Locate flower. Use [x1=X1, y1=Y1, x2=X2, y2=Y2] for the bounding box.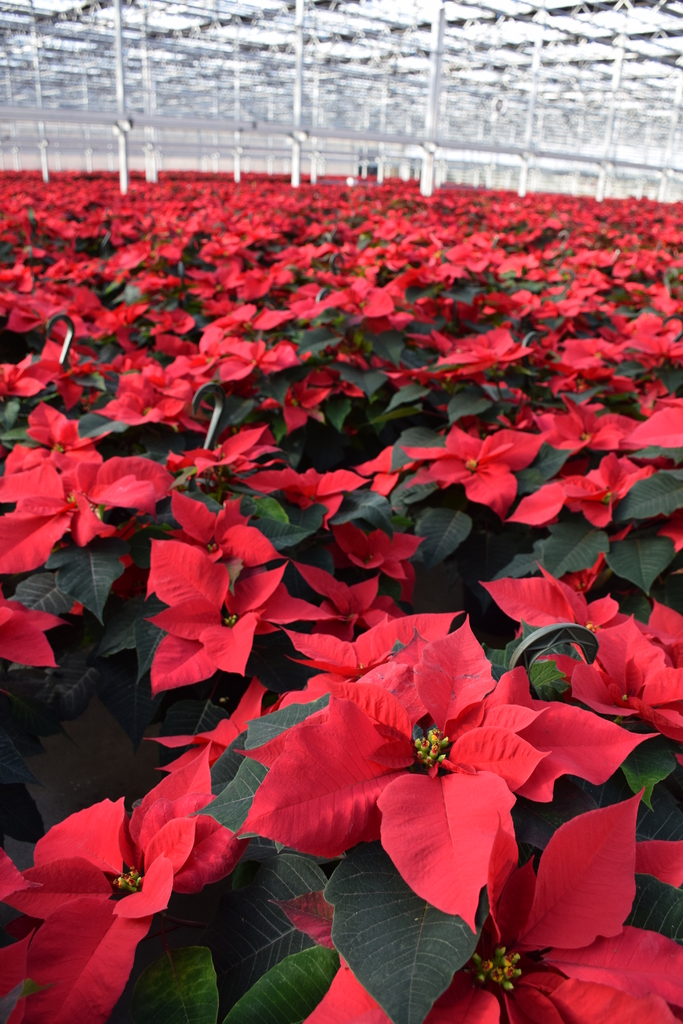
[x1=304, y1=793, x2=682, y2=1023].
